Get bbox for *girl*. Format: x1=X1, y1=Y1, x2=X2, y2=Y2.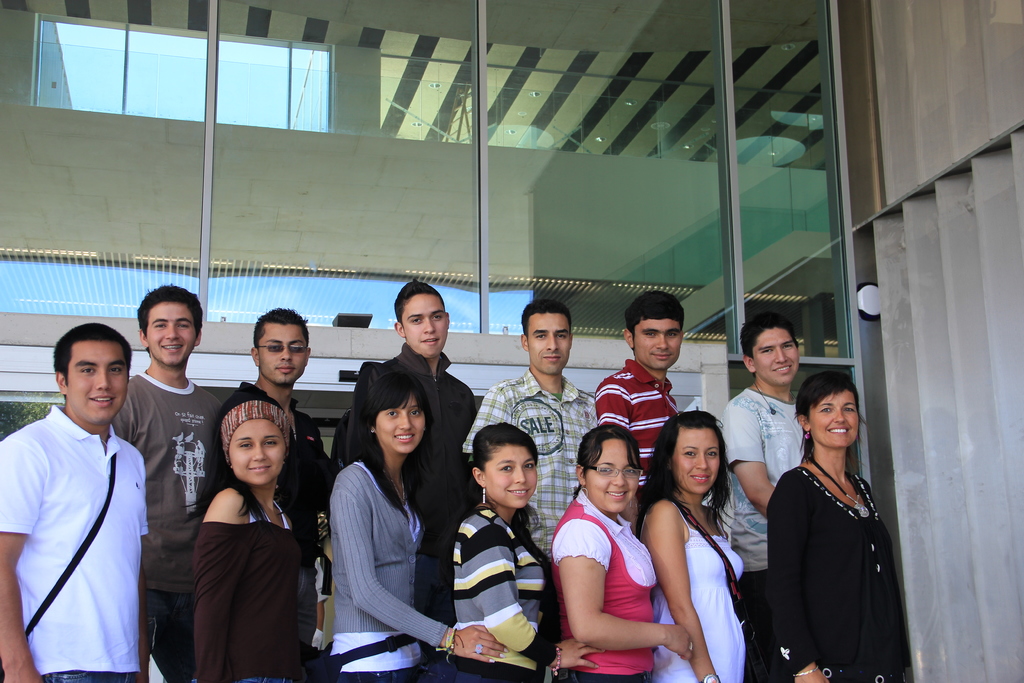
x1=193, y1=384, x2=303, y2=682.
